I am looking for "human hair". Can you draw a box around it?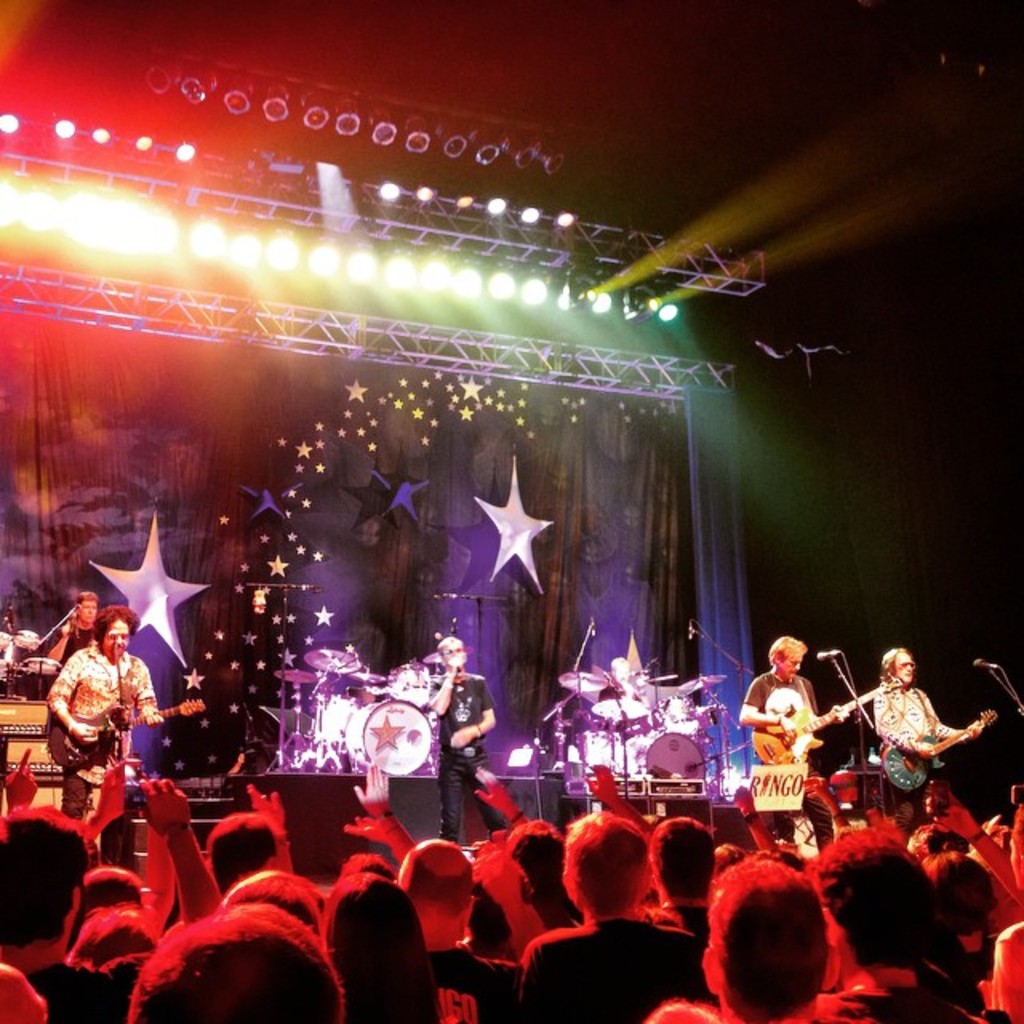
Sure, the bounding box is (94, 598, 141, 632).
